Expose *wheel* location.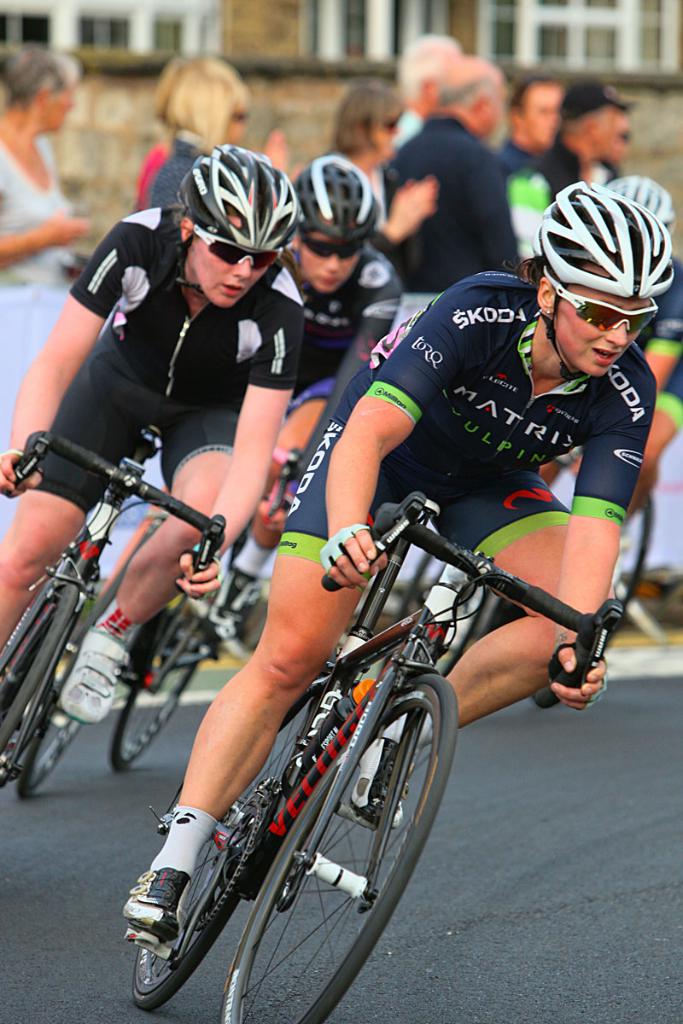
Exposed at Rect(119, 586, 221, 773).
